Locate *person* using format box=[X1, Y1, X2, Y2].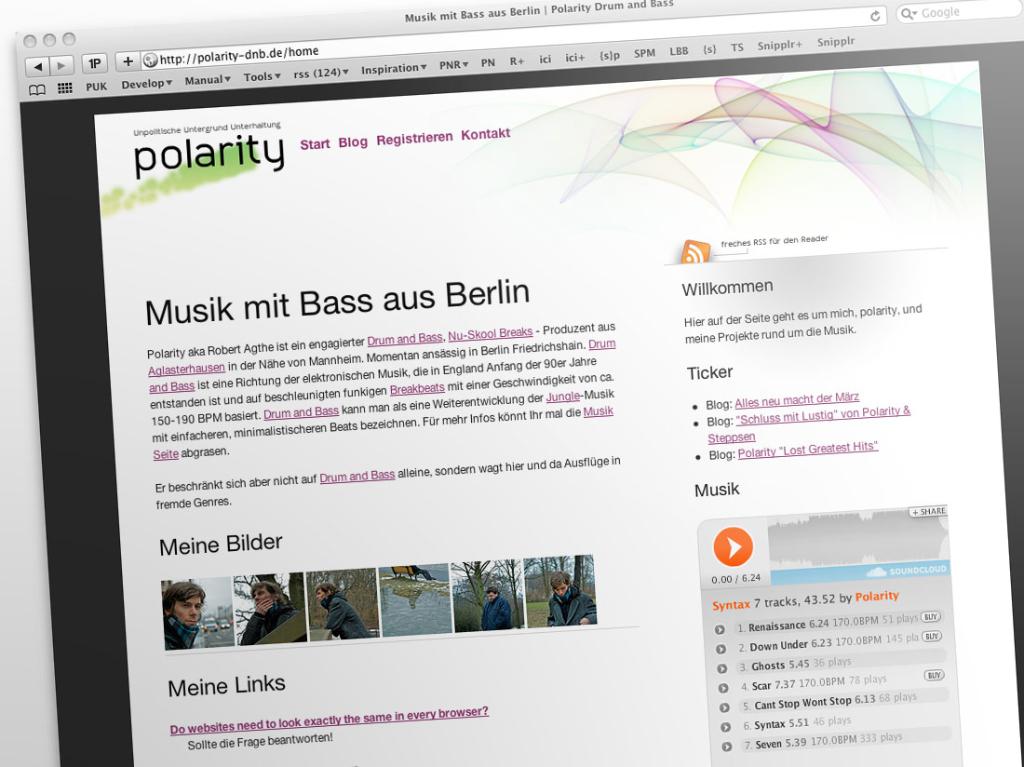
box=[547, 565, 588, 622].
